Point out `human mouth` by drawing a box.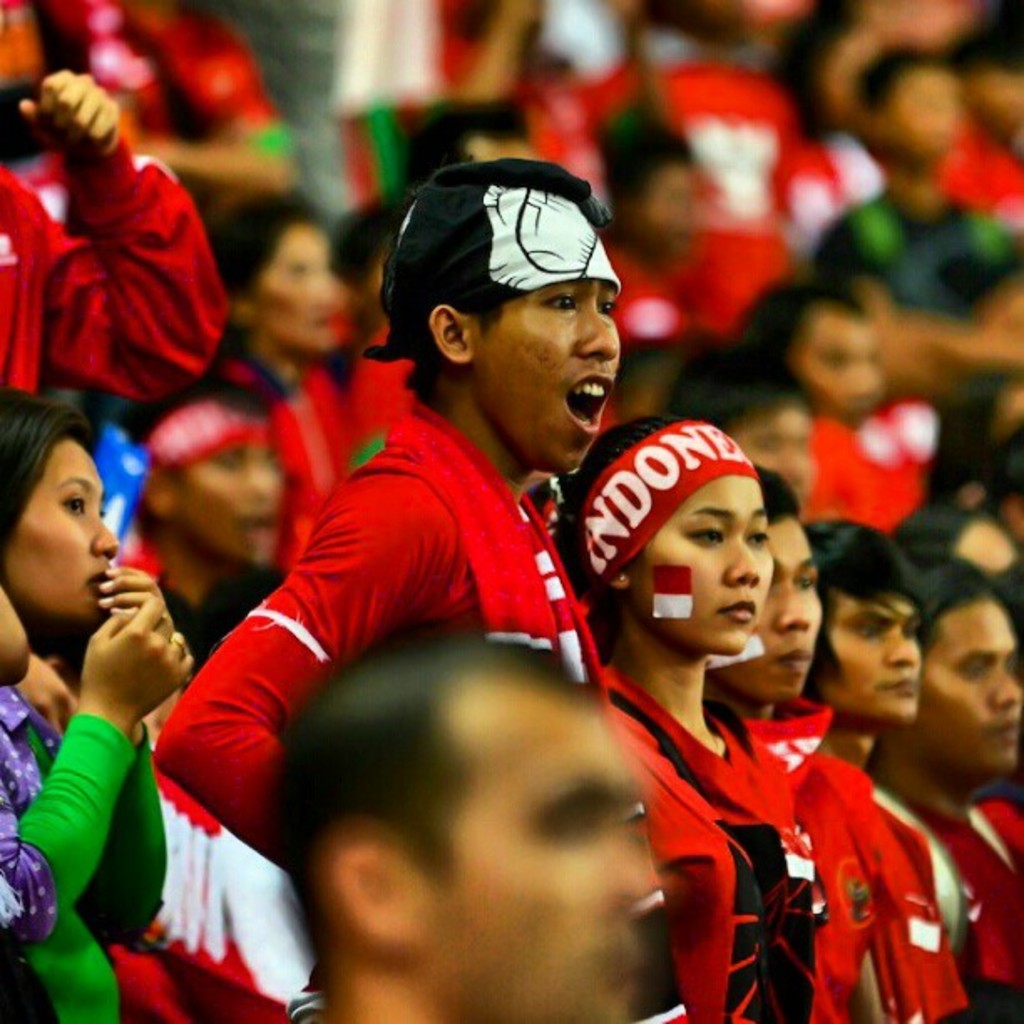
<bbox>771, 632, 808, 679</bbox>.
